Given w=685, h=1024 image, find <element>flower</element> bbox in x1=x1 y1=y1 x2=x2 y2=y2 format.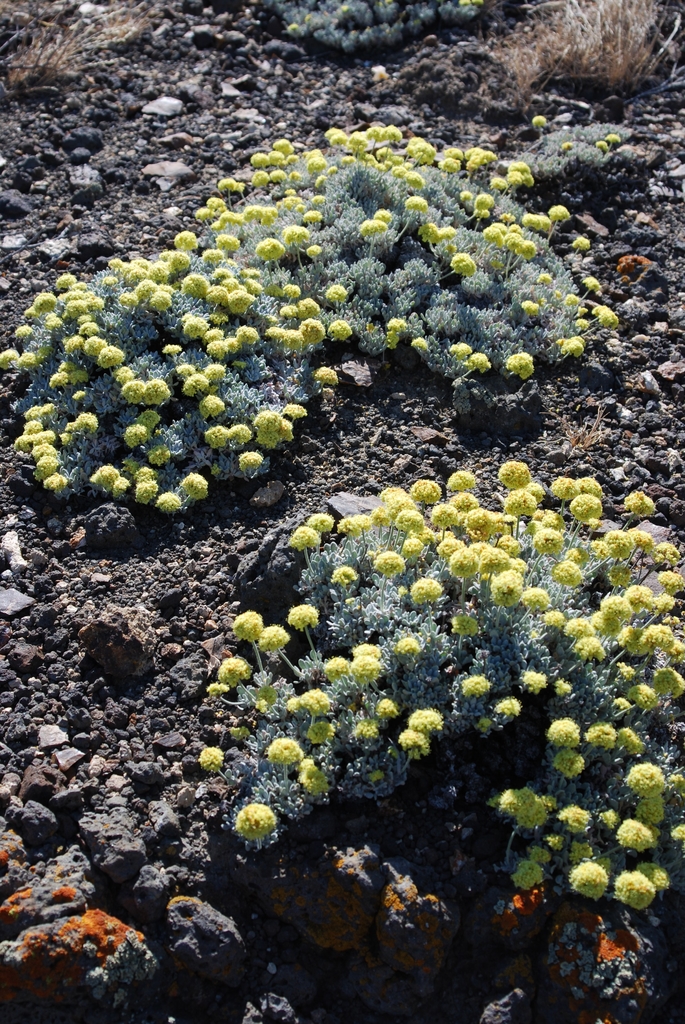
x1=595 y1=141 x2=611 y2=148.
